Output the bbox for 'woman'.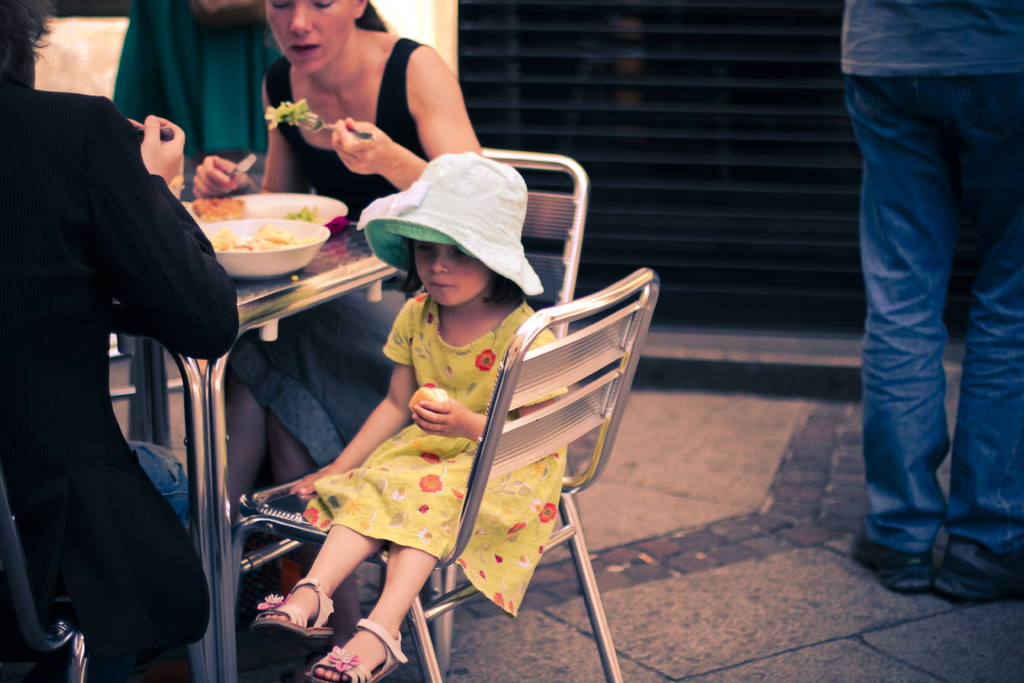
(left=111, top=0, right=285, bottom=165).
